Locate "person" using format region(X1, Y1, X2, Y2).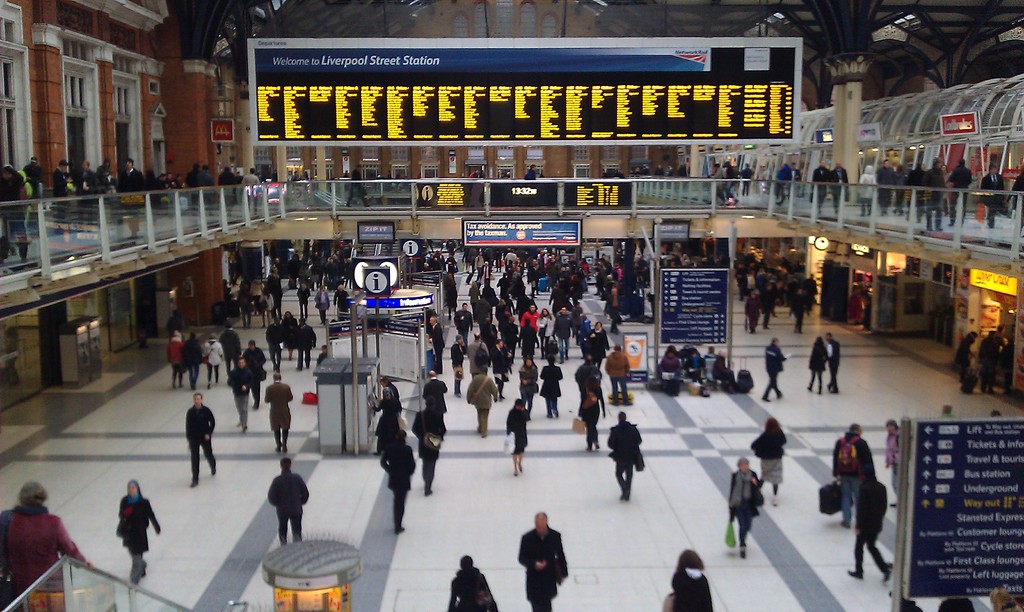
region(467, 330, 488, 376).
